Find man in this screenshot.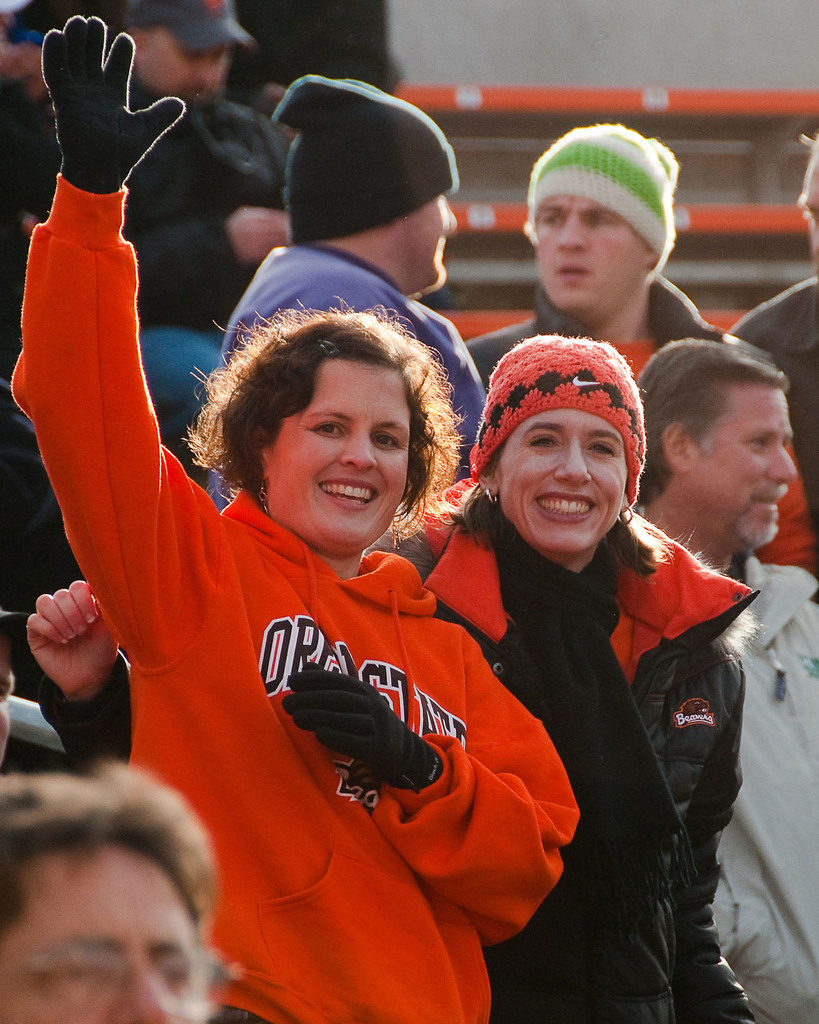
The bounding box for man is box=[204, 72, 486, 511].
